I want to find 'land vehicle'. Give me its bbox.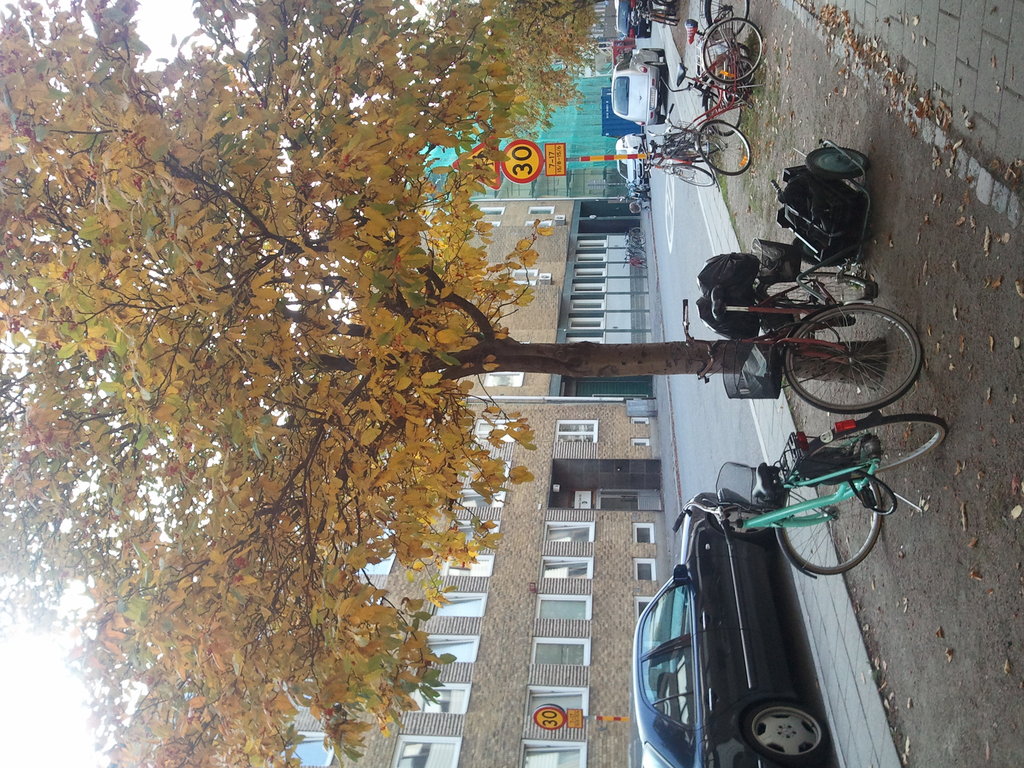
609/40/632/65.
